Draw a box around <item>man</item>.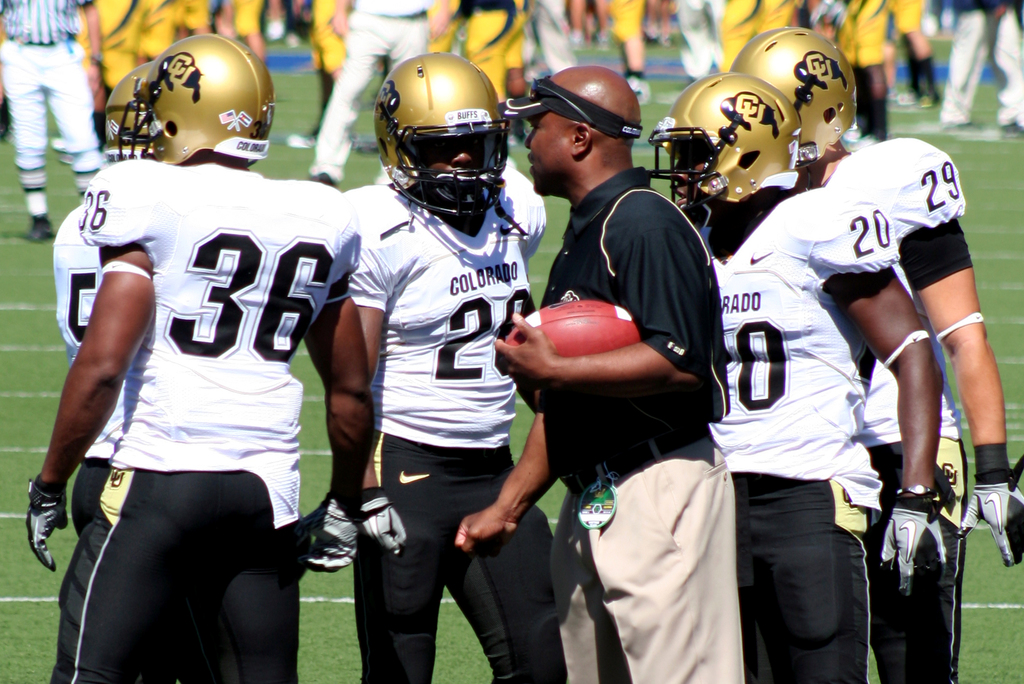
[left=456, top=0, right=517, bottom=122].
